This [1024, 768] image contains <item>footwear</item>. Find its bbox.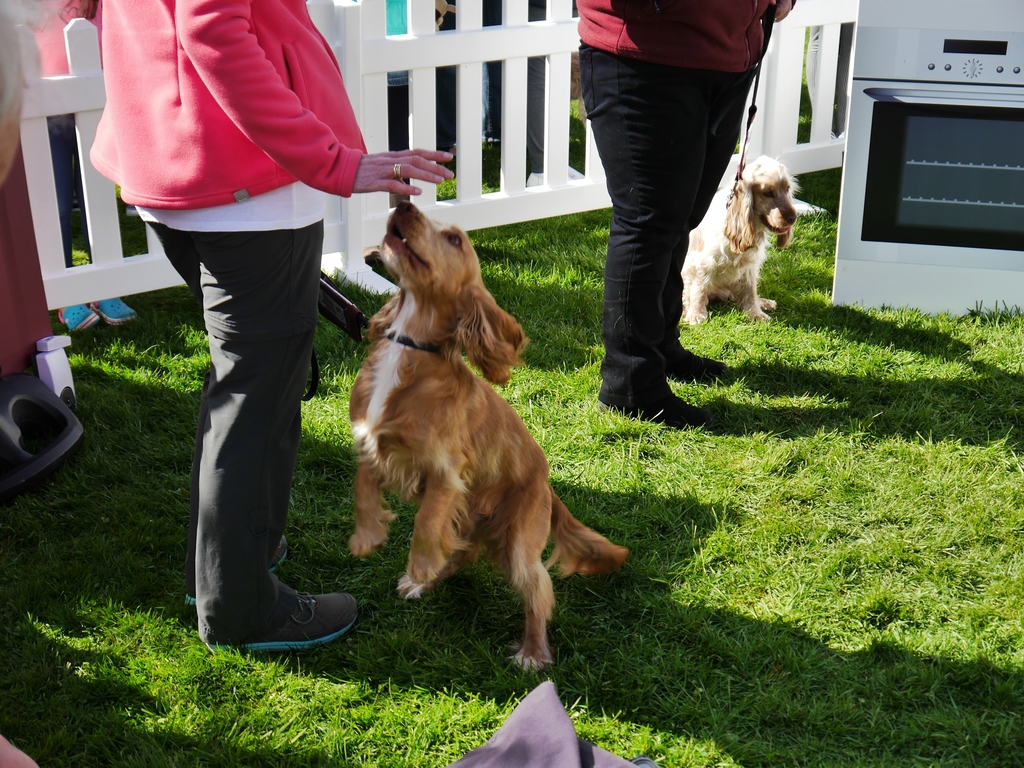
<bbox>182, 533, 289, 605</bbox>.
